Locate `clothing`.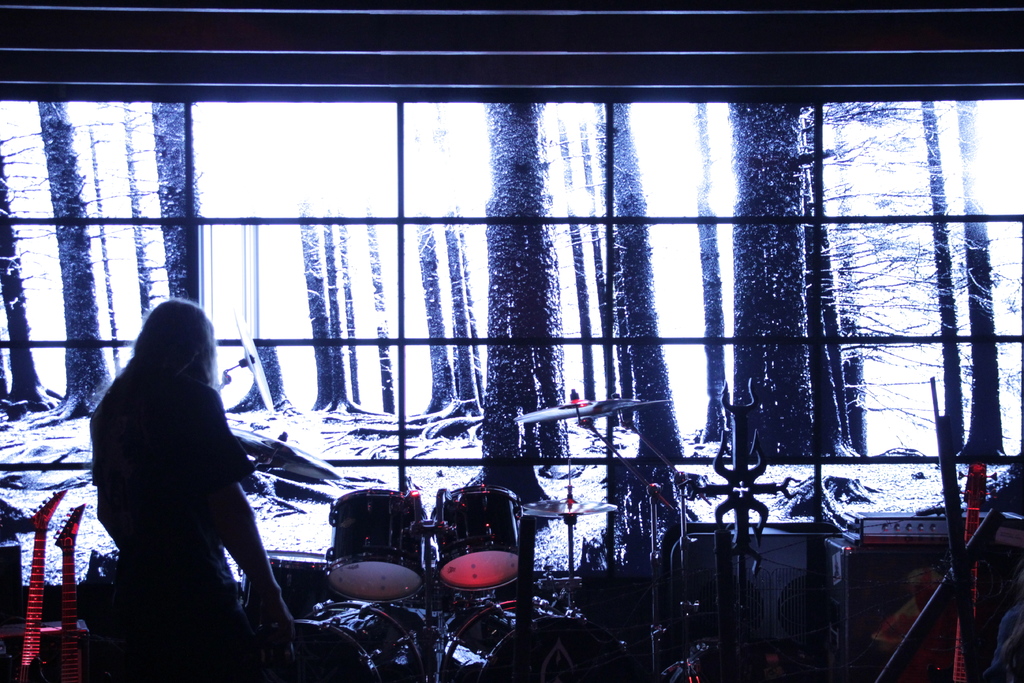
Bounding box: <box>78,311,282,655</box>.
